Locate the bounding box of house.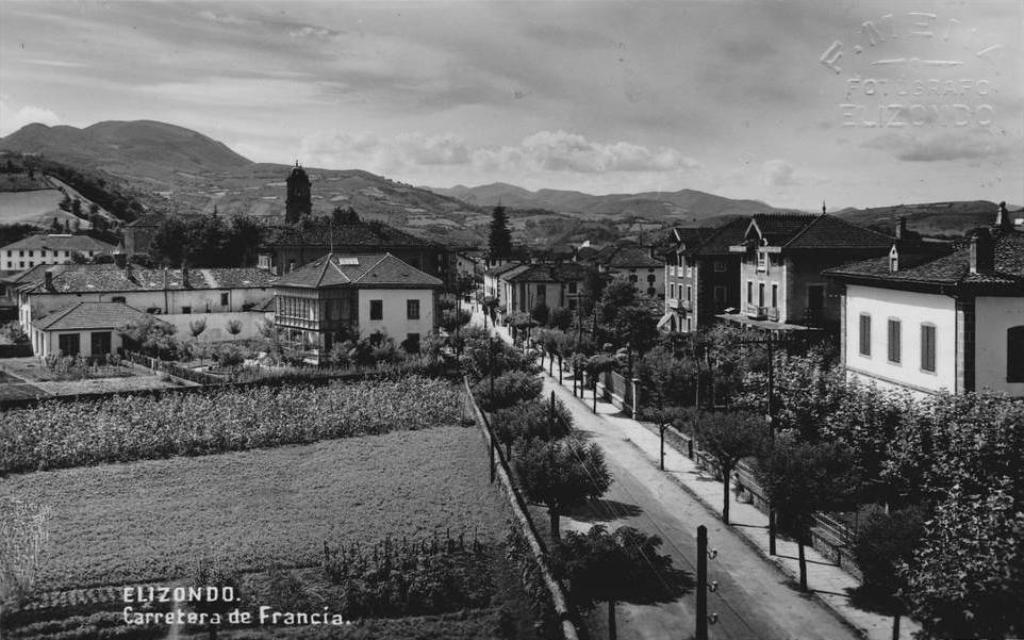
Bounding box: [x1=226, y1=266, x2=277, y2=326].
